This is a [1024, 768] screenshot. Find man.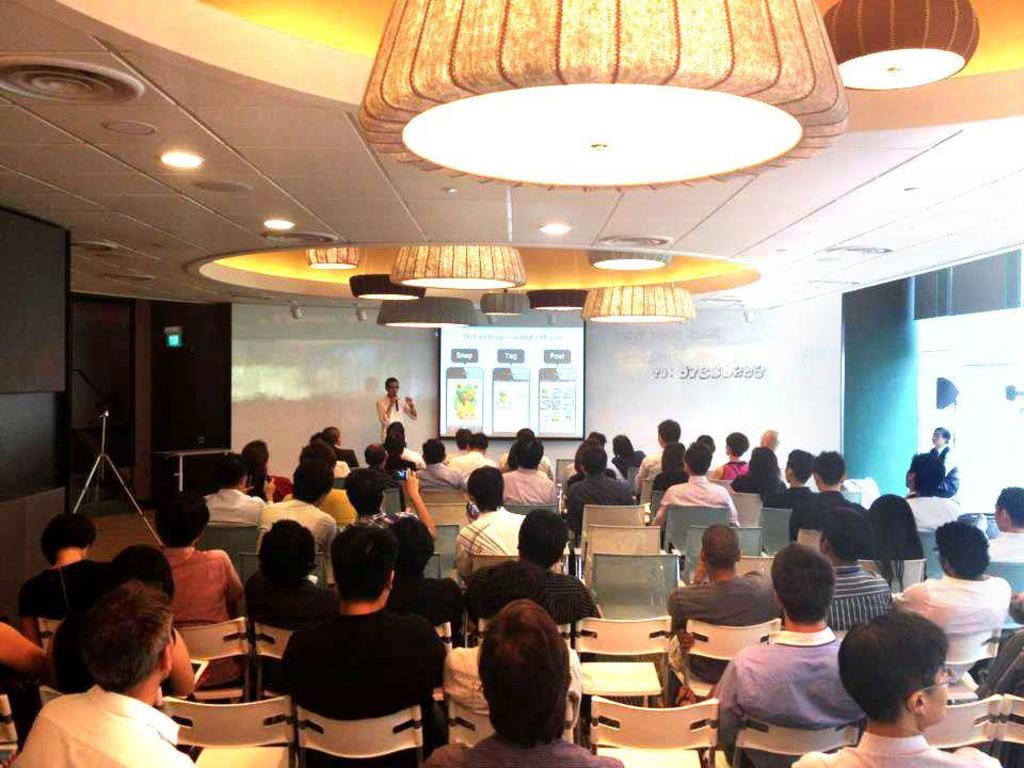
Bounding box: l=378, t=375, r=419, b=438.
